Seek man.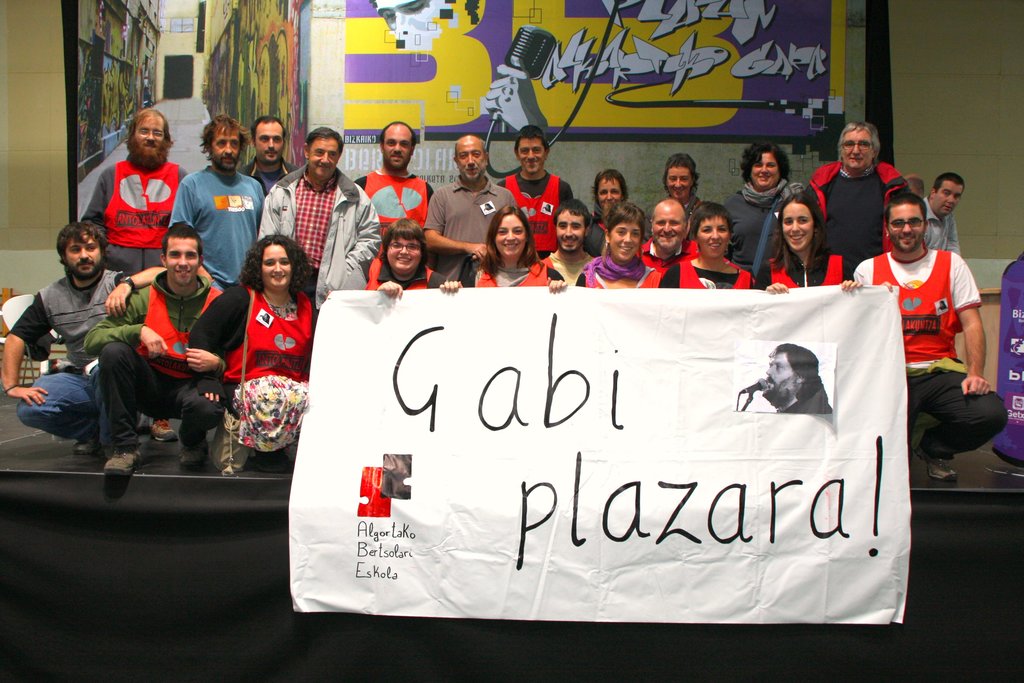
<region>425, 135, 518, 283</region>.
